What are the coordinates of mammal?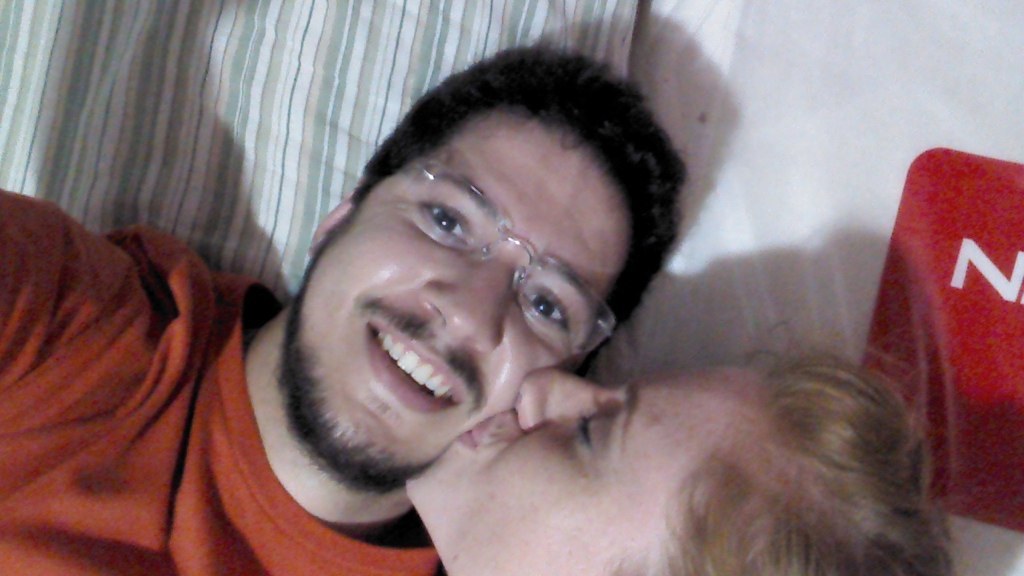
<bbox>0, 50, 541, 575</bbox>.
